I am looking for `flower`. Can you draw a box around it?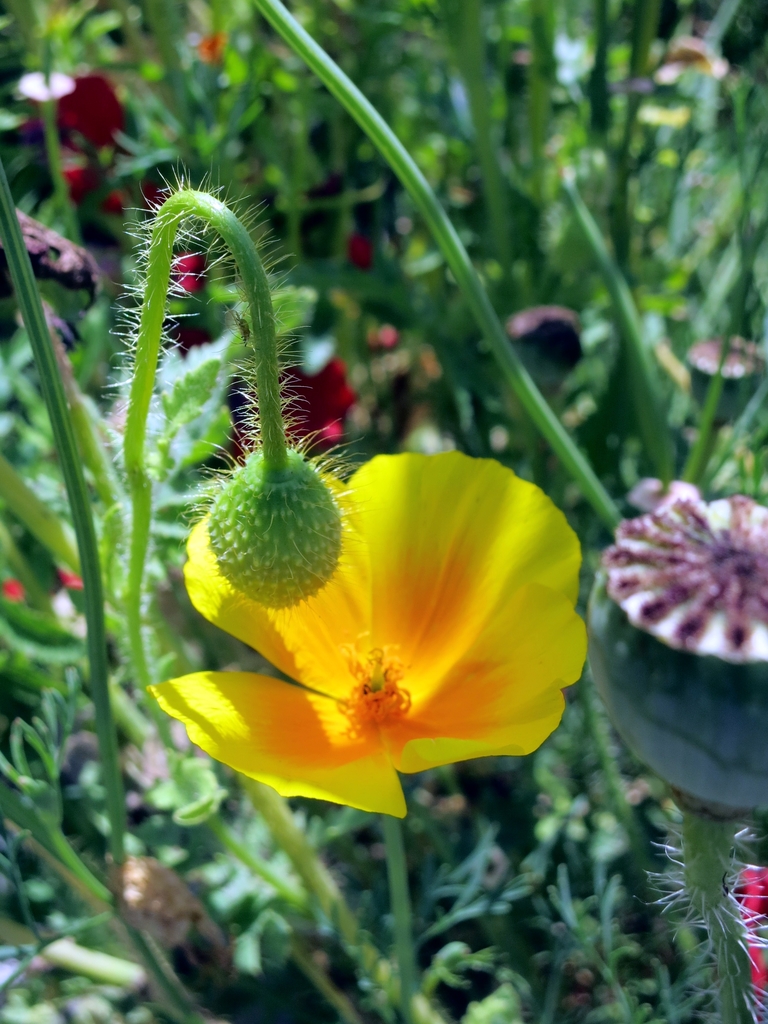
Sure, the bounding box is BBox(590, 480, 767, 812).
